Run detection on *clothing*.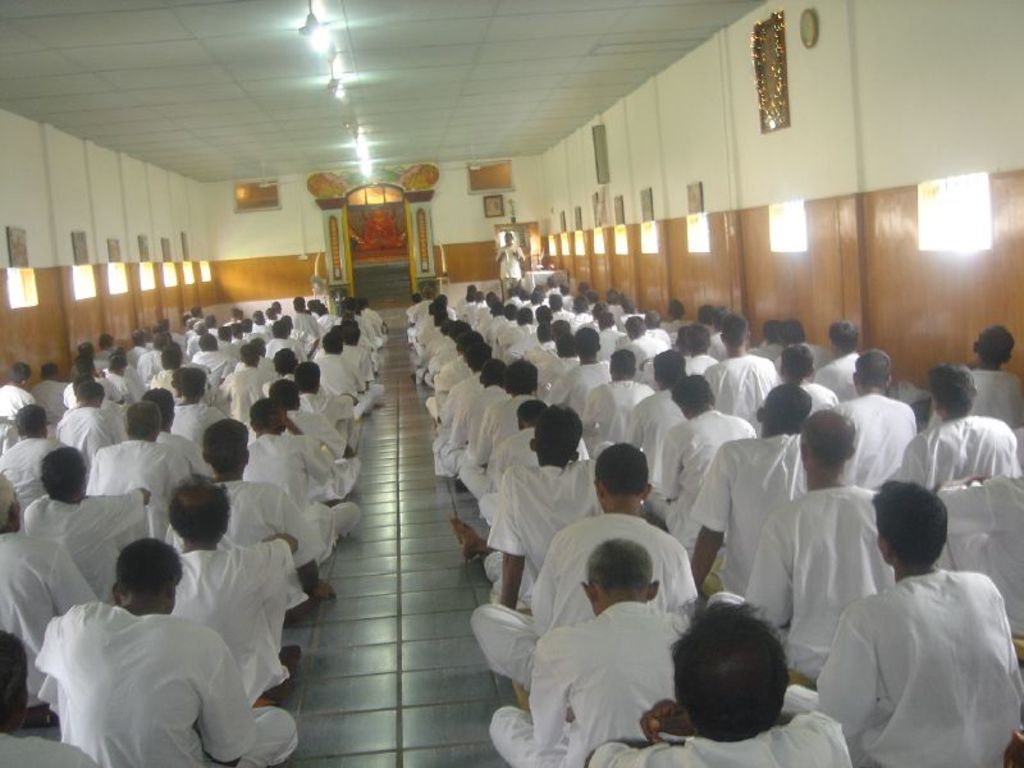
Result: rect(0, 434, 69, 503).
